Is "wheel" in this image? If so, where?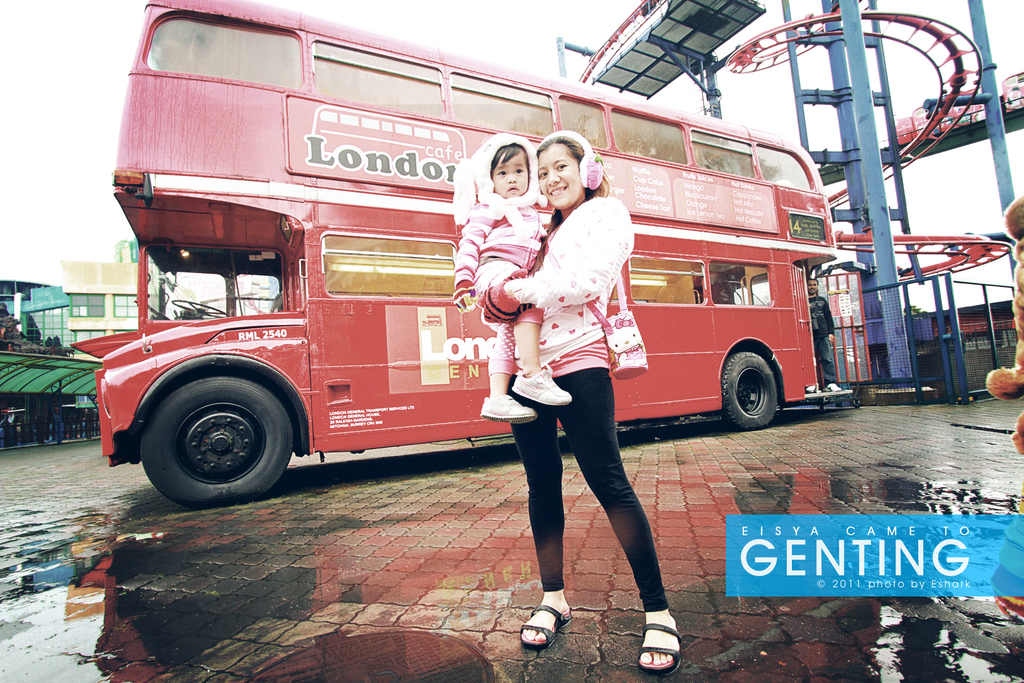
Yes, at select_region(138, 378, 295, 512).
